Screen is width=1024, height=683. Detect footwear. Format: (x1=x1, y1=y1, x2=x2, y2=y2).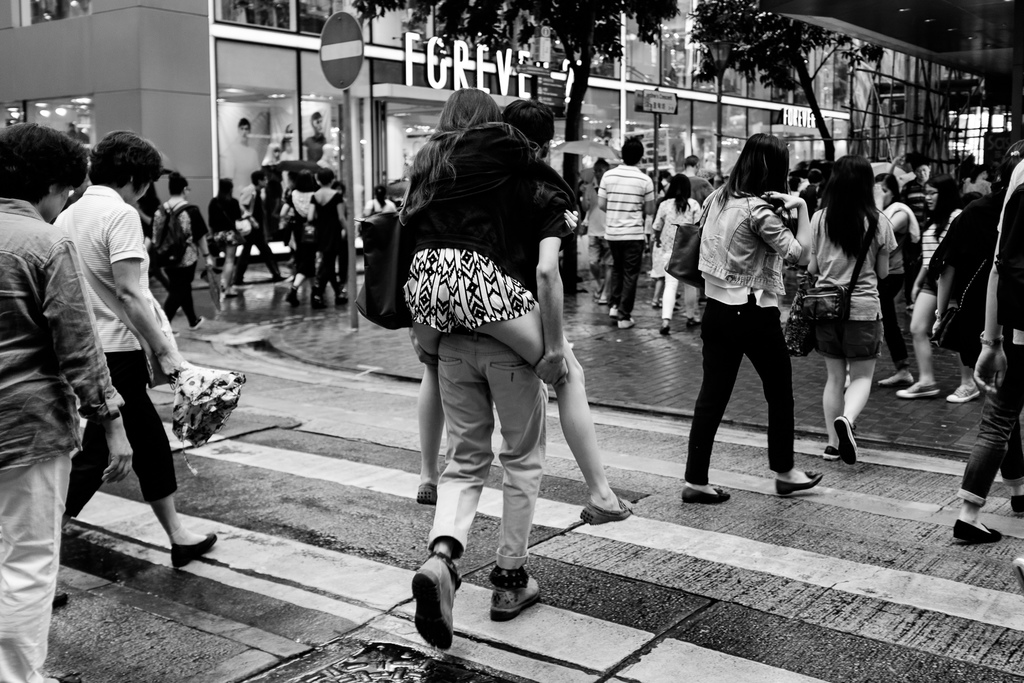
(x1=682, y1=484, x2=729, y2=503).
